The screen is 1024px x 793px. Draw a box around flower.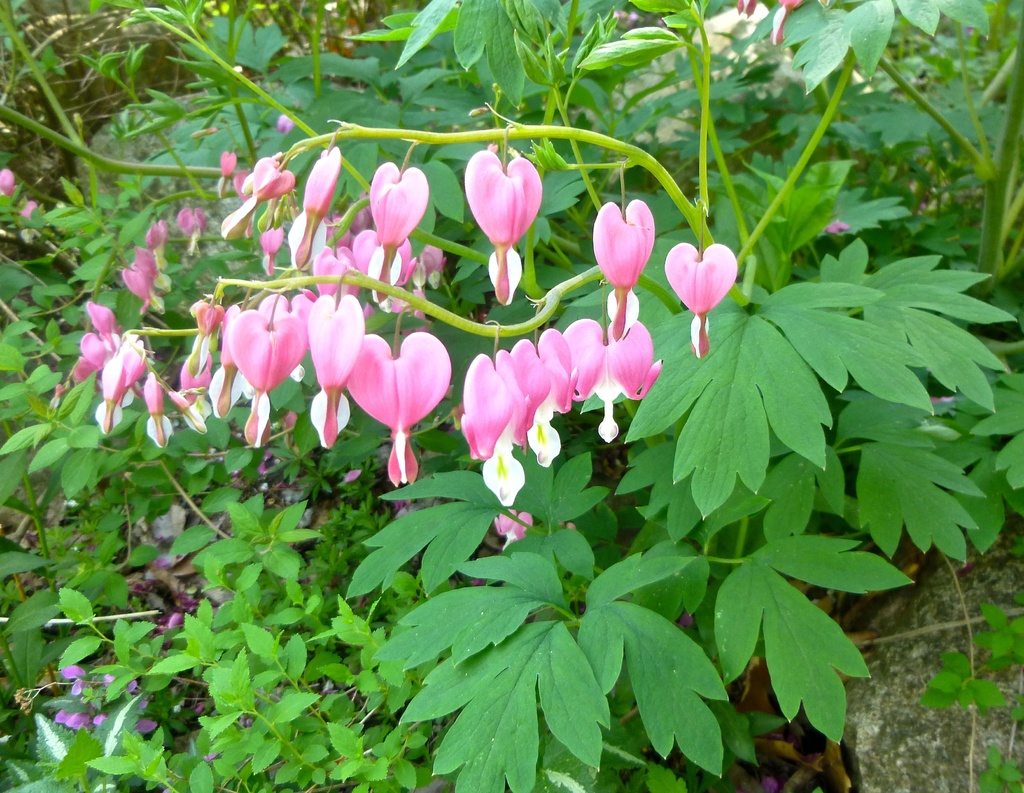
<bbox>0, 162, 44, 222</bbox>.
